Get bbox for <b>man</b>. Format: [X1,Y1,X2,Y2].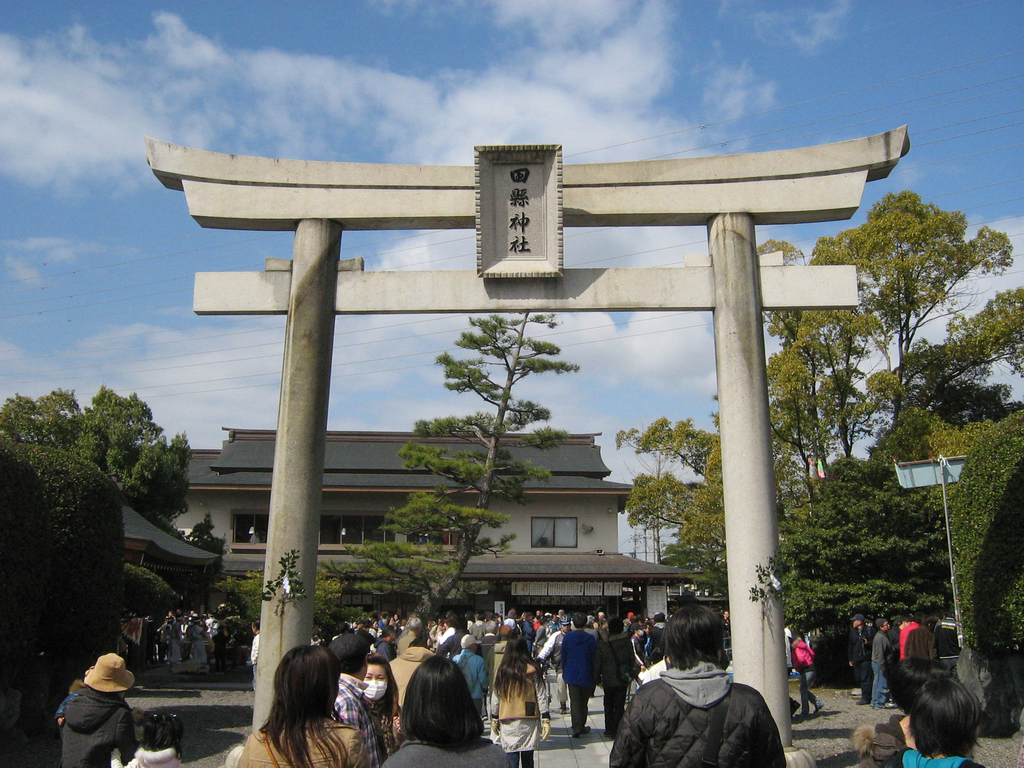
[235,531,244,544].
